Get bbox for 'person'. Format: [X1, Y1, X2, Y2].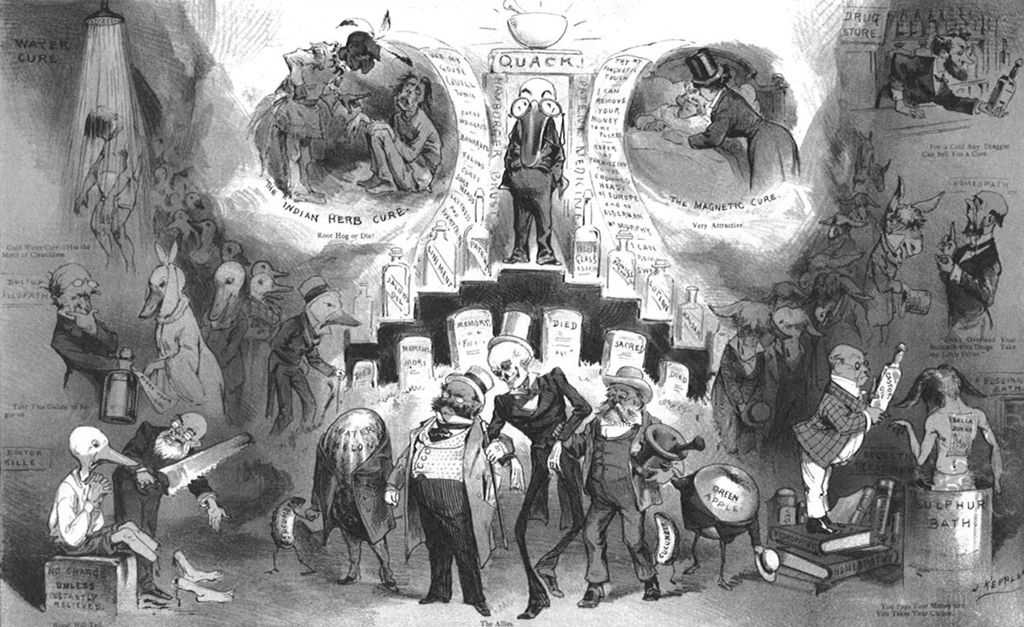
[931, 186, 1012, 336].
